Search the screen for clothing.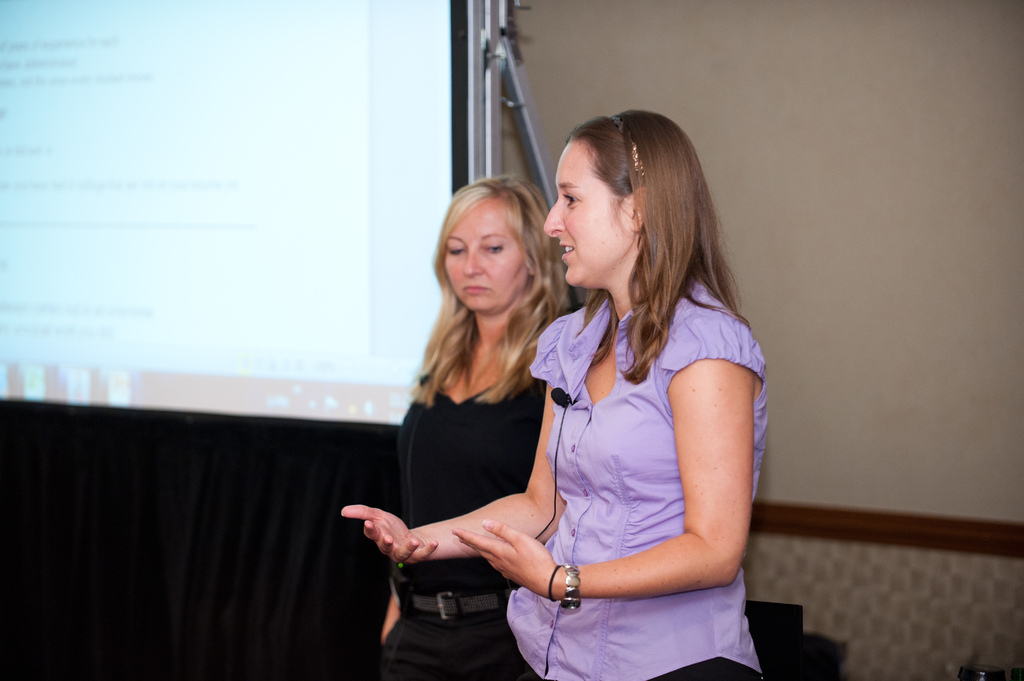
Found at [372, 363, 550, 680].
